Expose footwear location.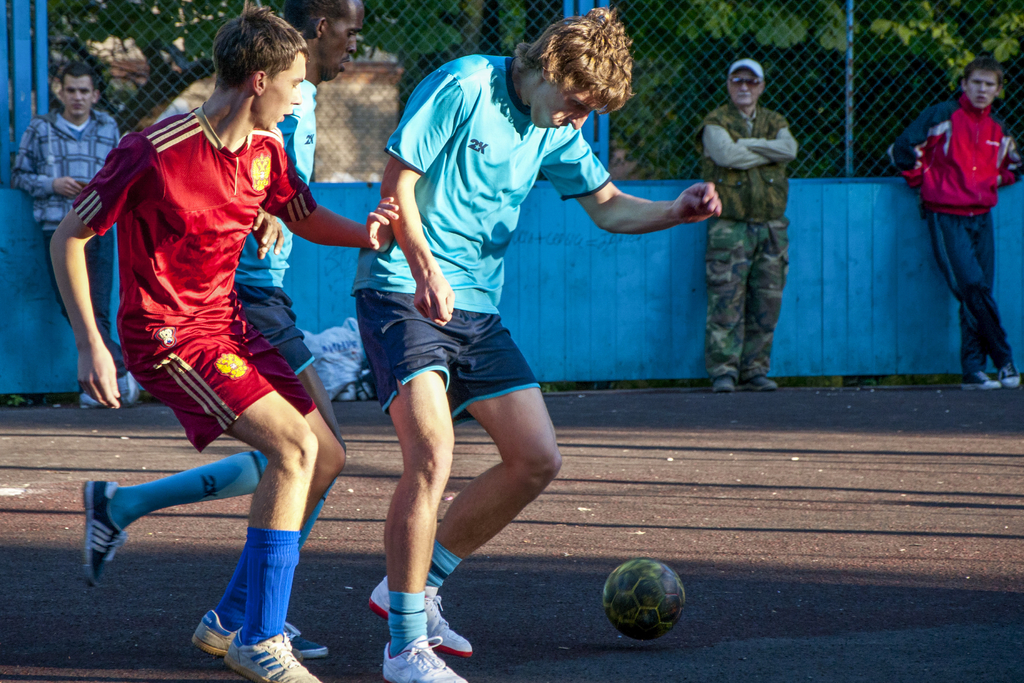
Exposed at box=[80, 477, 131, 589].
